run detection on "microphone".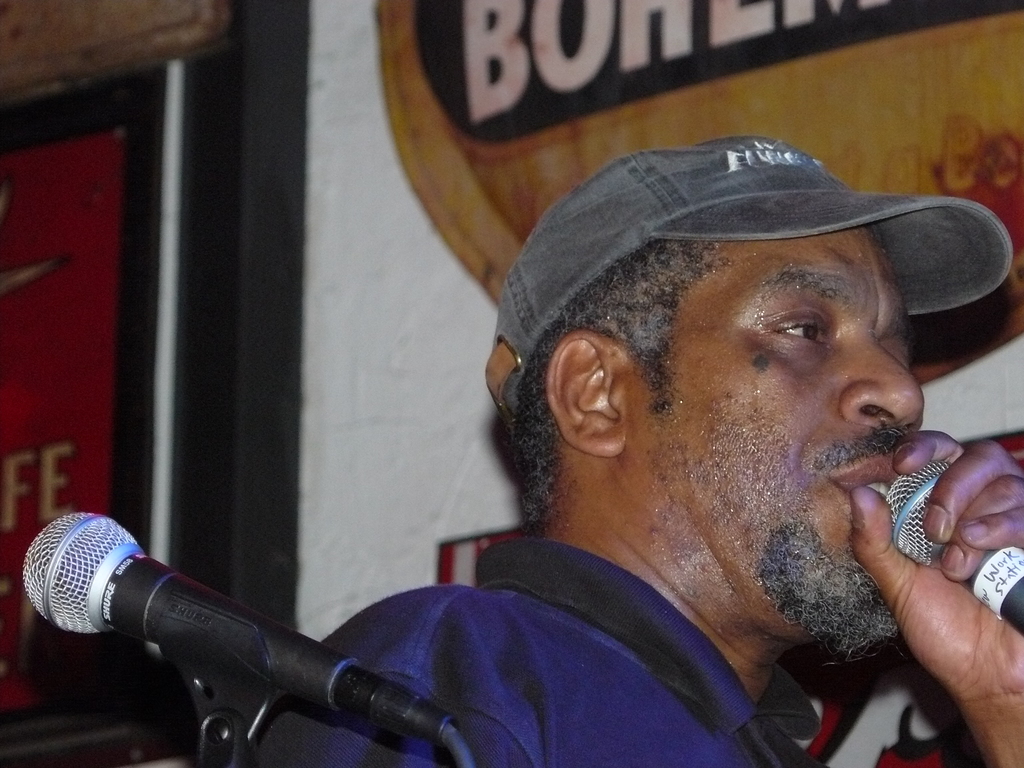
Result: region(24, 512, 469, 767).
